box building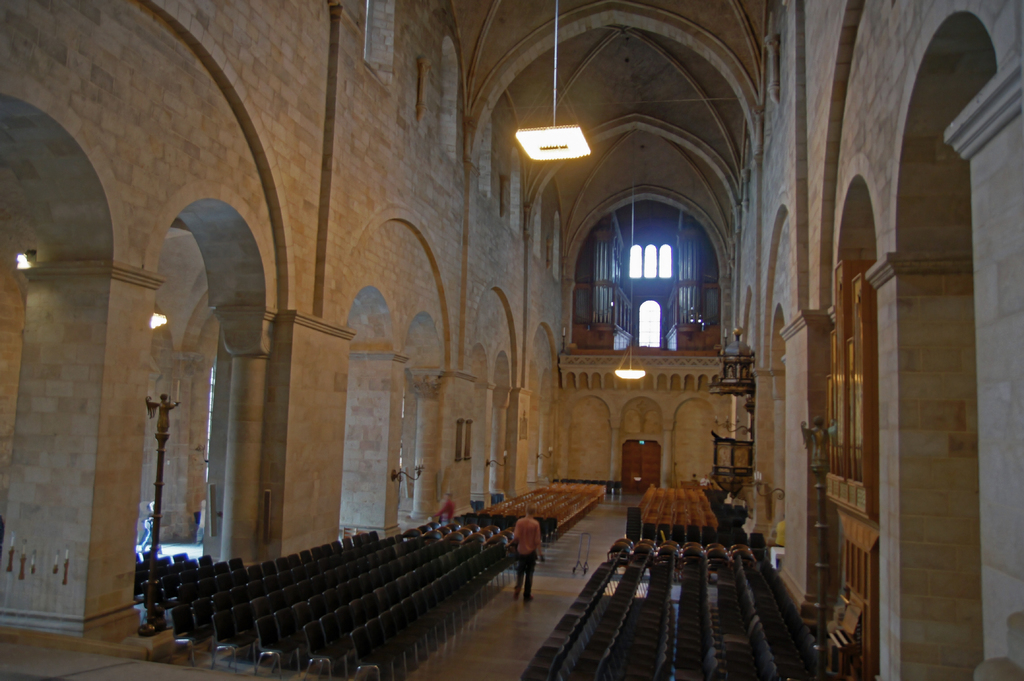
[x1=0, y1=0, x2=1023, y2=680]
